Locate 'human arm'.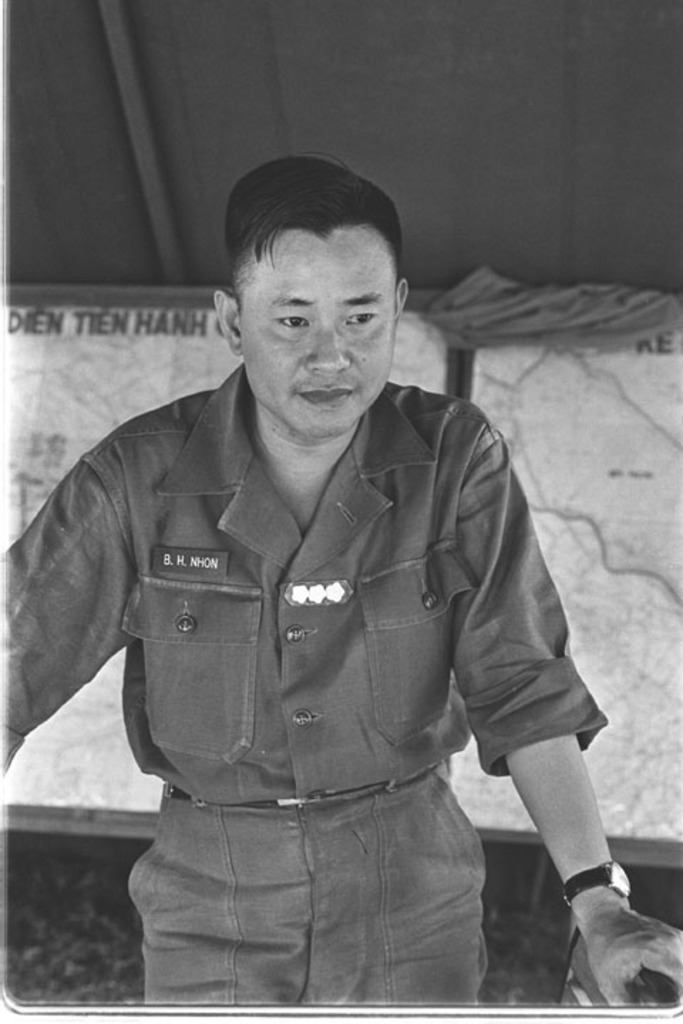
Bounding box: <region>450, 424, 682, 1011</region>.
